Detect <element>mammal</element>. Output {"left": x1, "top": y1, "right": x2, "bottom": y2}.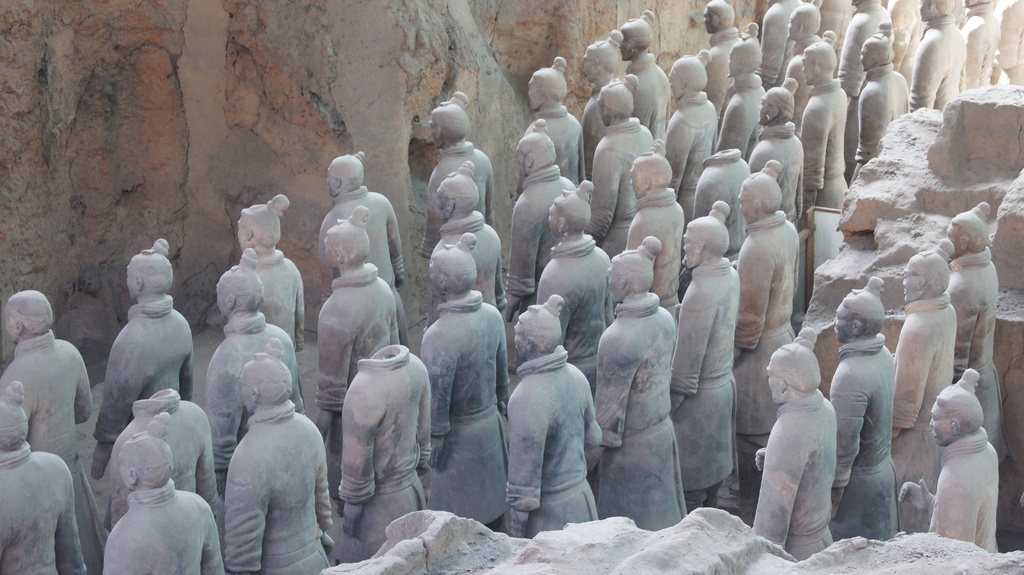
{"left": 416, "top": 236, "right": 515, "bottom": 531}.
